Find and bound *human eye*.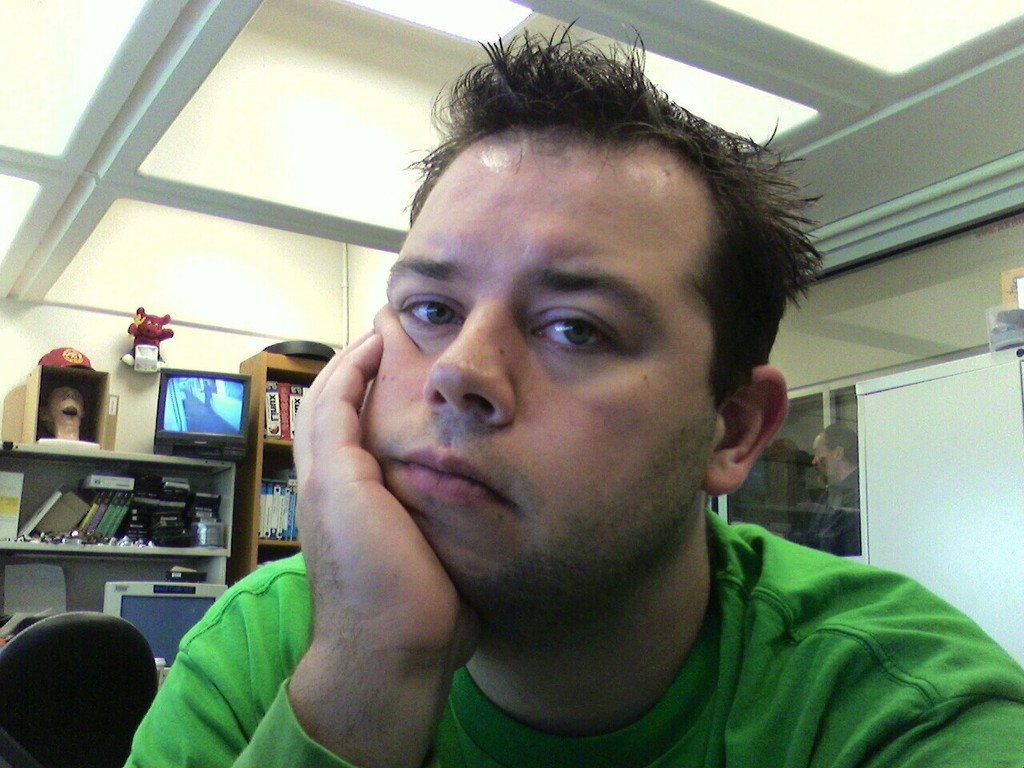
Bound: <box>522,301,630,374</box>.
